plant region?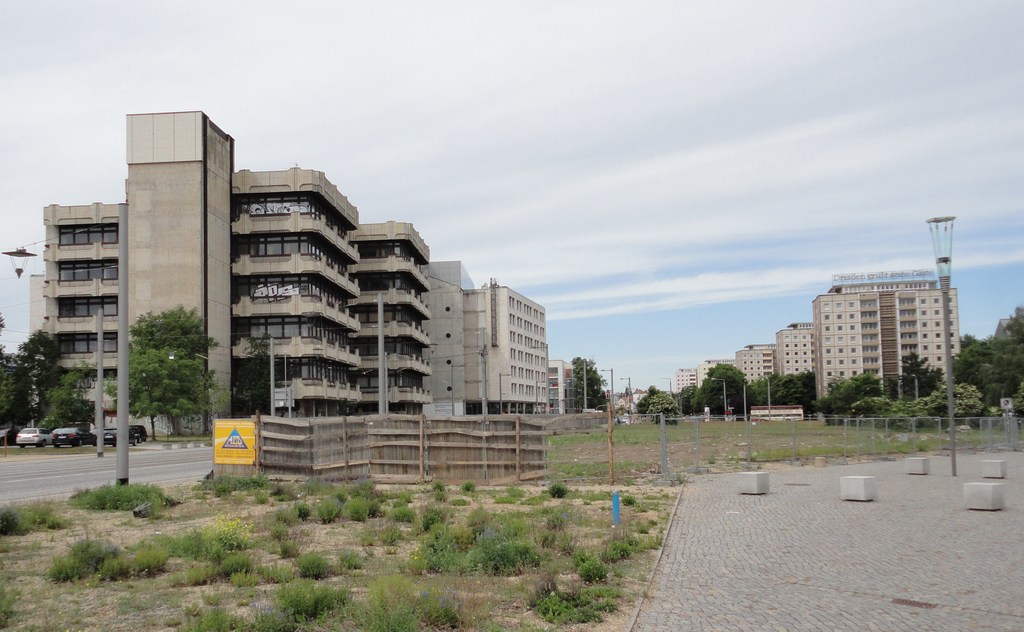
detection(0, 583, 24, 631)
